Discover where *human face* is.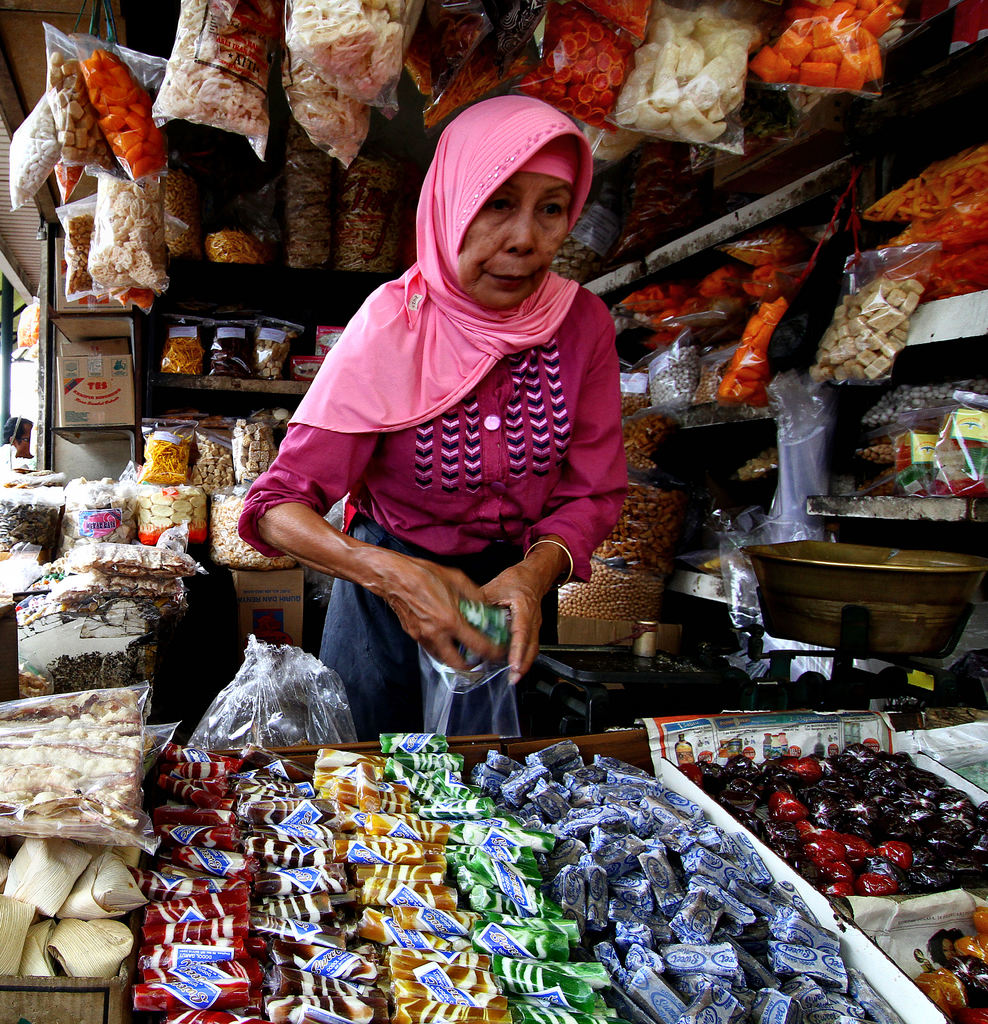
Discovered at [455,171,573,307].
